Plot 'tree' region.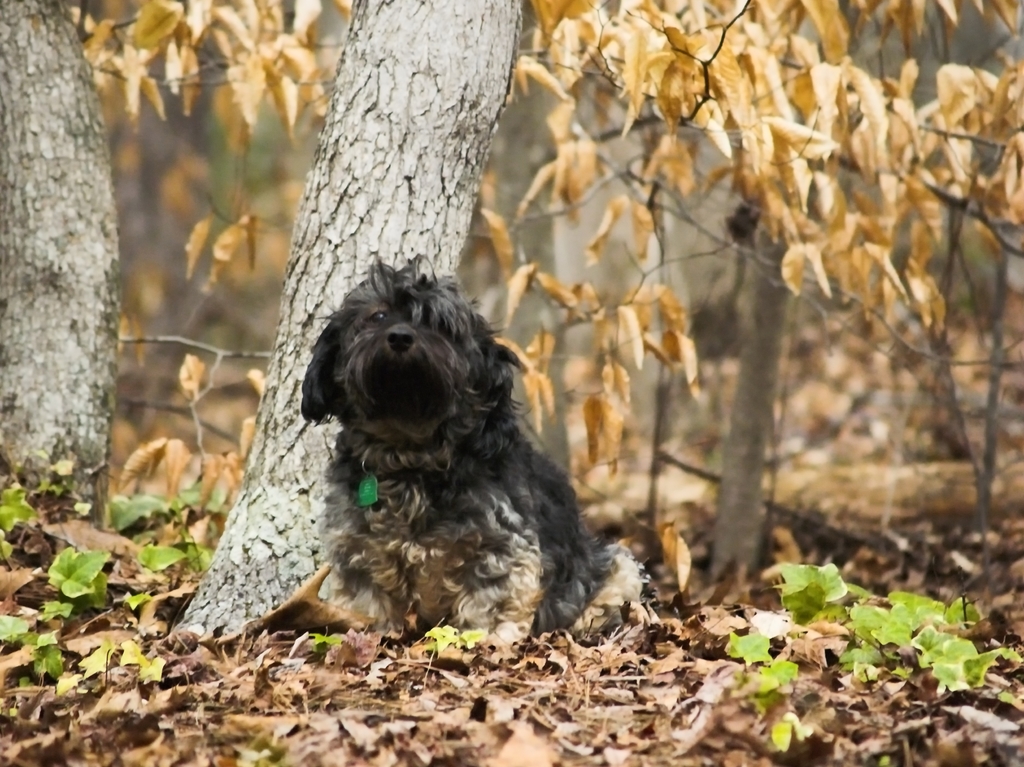
Plotted at rect(0, 0, 125, 531).
